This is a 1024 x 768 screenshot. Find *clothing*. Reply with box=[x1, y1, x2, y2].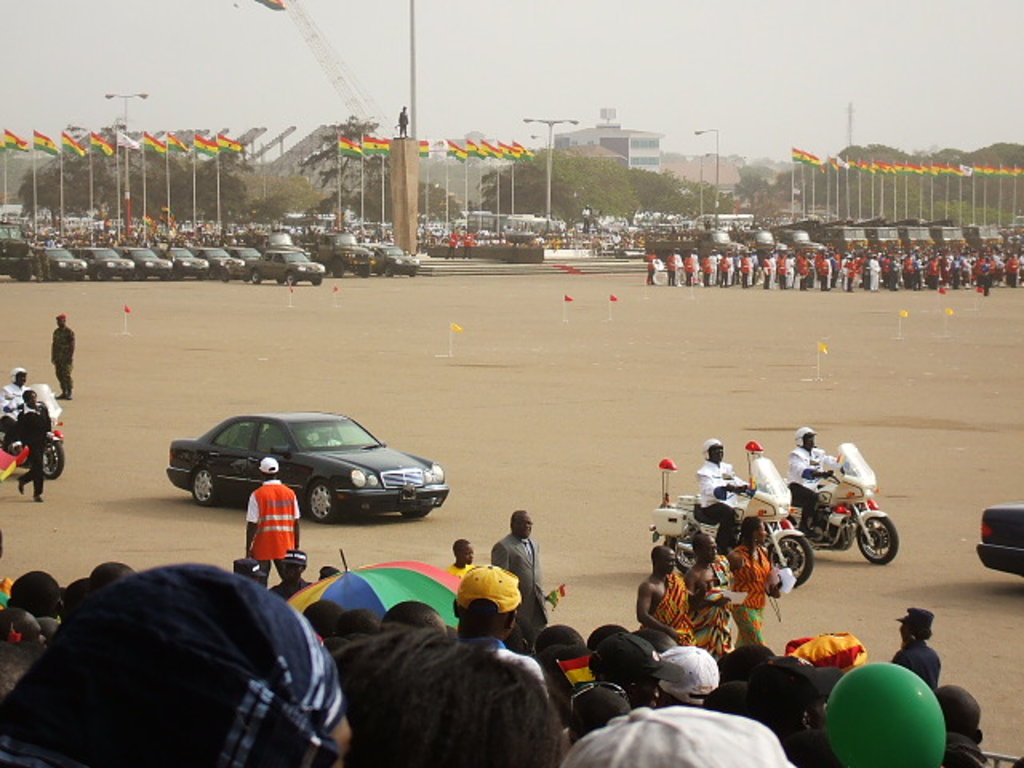
box=[694, 459, 744, 547].
